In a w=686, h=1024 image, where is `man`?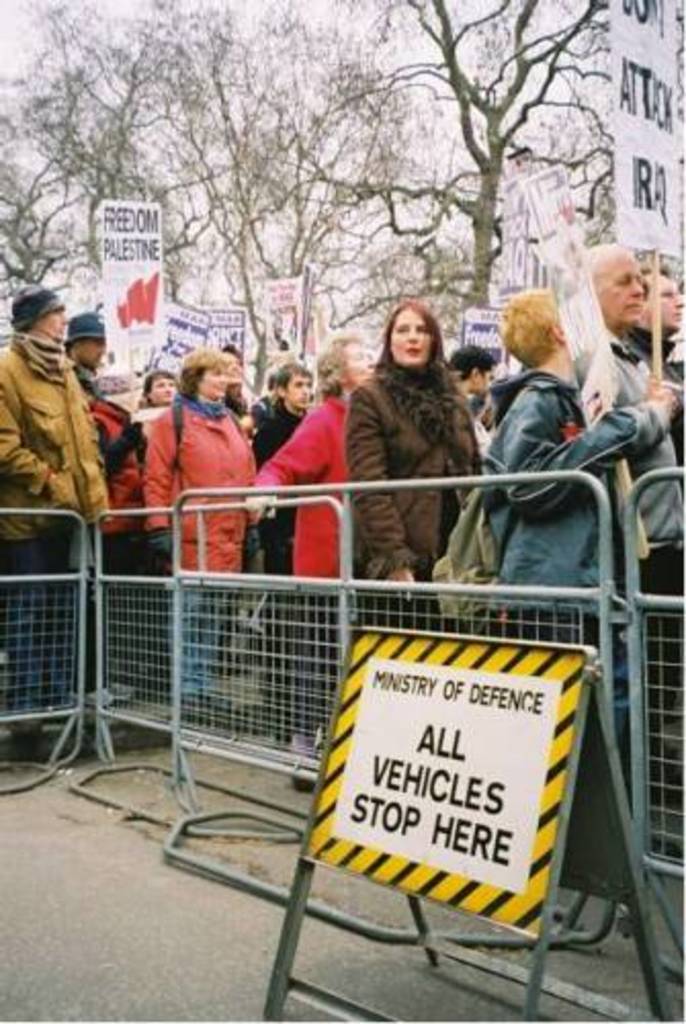
<region>571, 240, 684, 797</region>.
